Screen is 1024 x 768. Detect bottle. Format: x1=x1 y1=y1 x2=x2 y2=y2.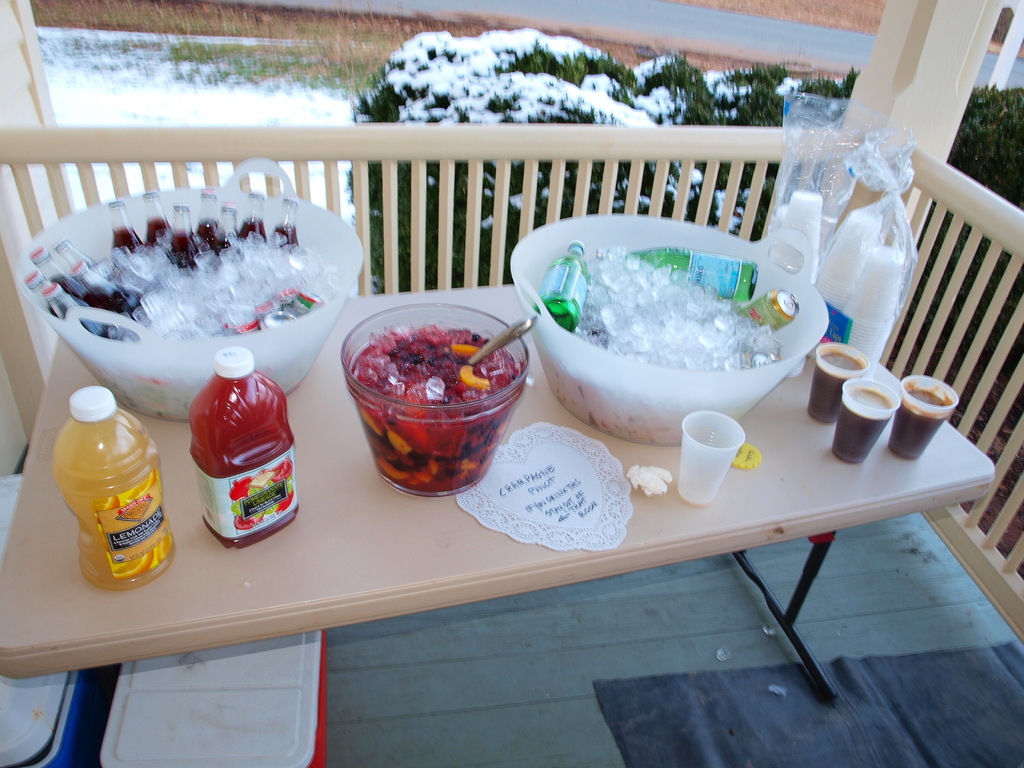
x1=166 y1=204 x2=204 y2=274.
